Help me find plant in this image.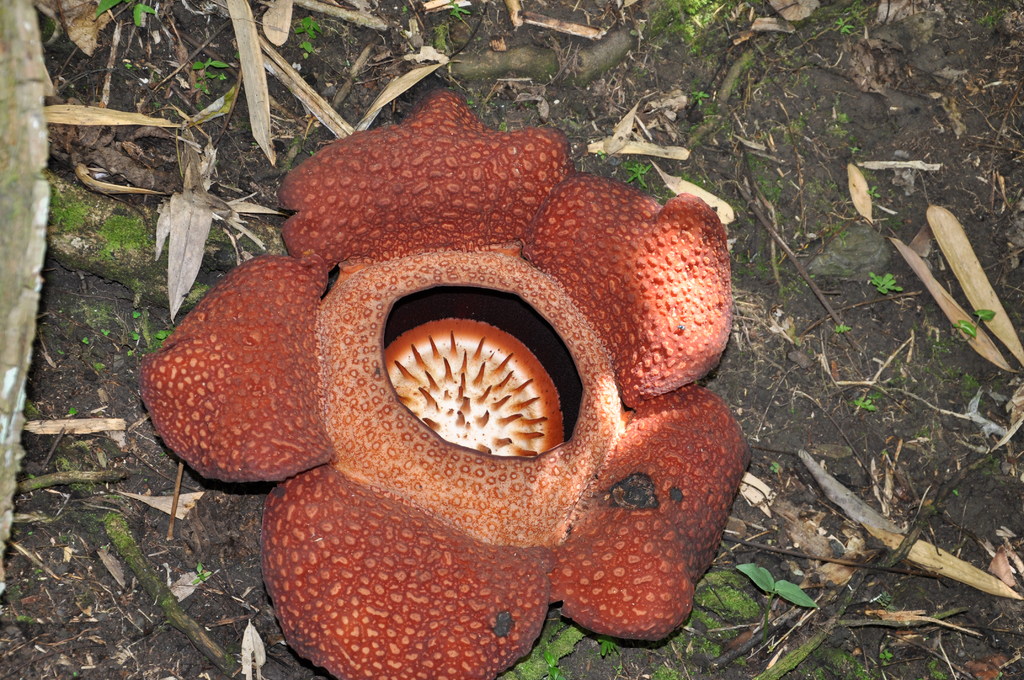
Found it: [x1=871, y1=270, x2=904, y2=292].
